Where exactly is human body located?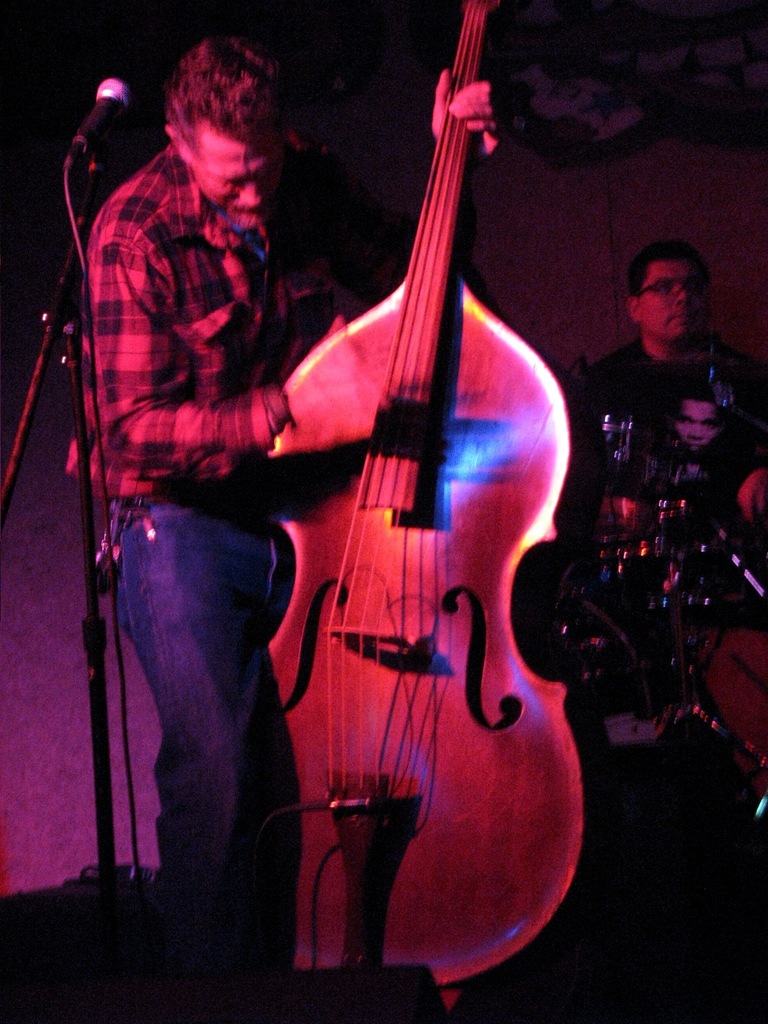
Its bounding box is Rect(584, 253, 746, 771).
